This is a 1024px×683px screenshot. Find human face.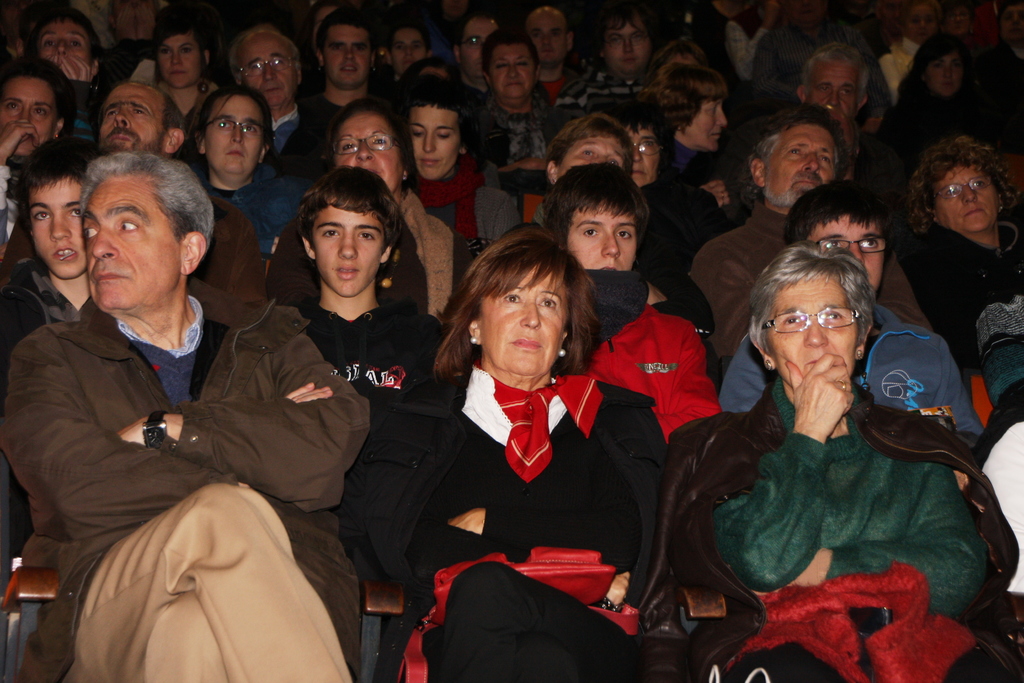
Bounding box: x1=0, y1=81, x2=52, y2=158.
